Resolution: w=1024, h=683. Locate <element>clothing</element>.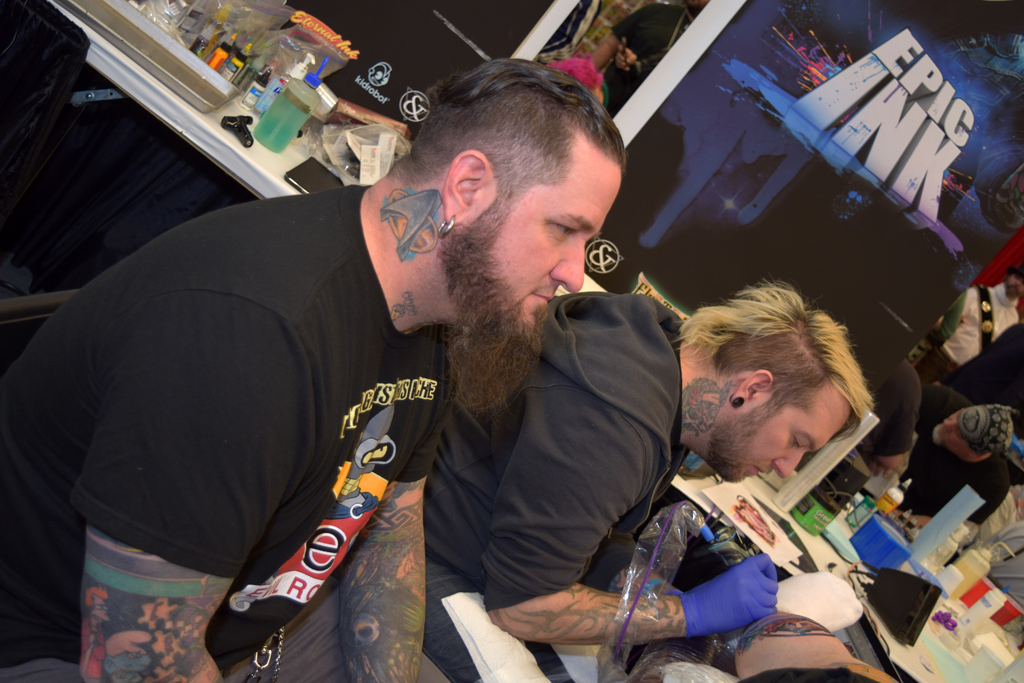
{"left": 47, "top": 167, "right": 511, "bottom": 655}.
